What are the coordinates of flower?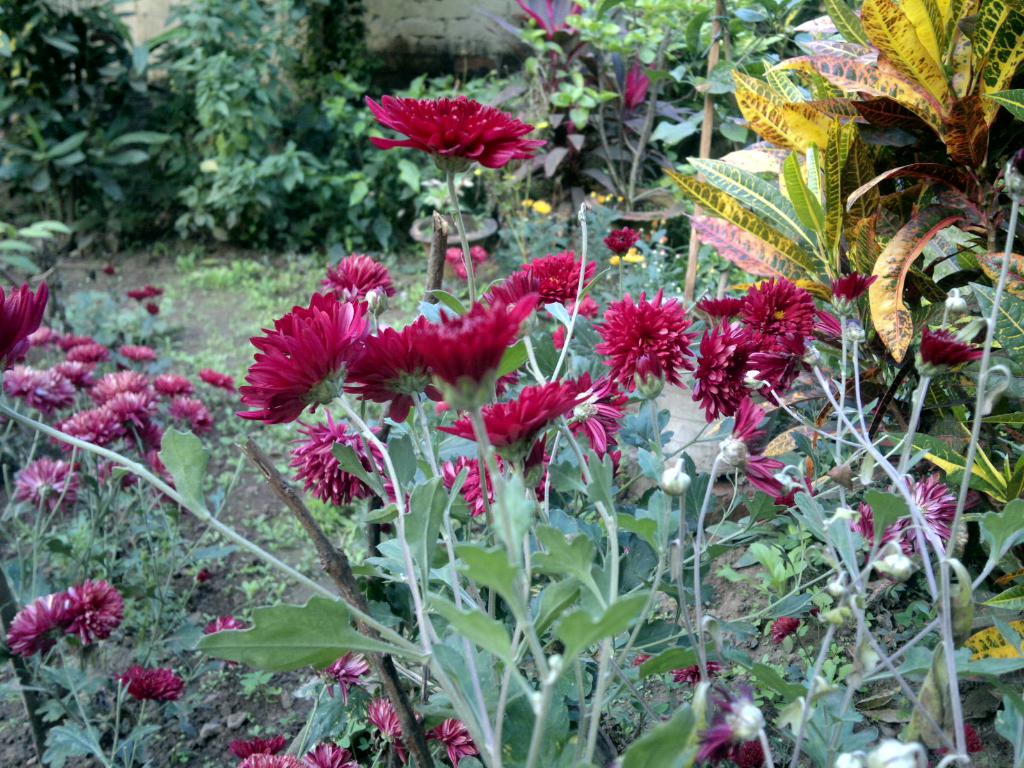
bbox(552, 324, 562, 351).
